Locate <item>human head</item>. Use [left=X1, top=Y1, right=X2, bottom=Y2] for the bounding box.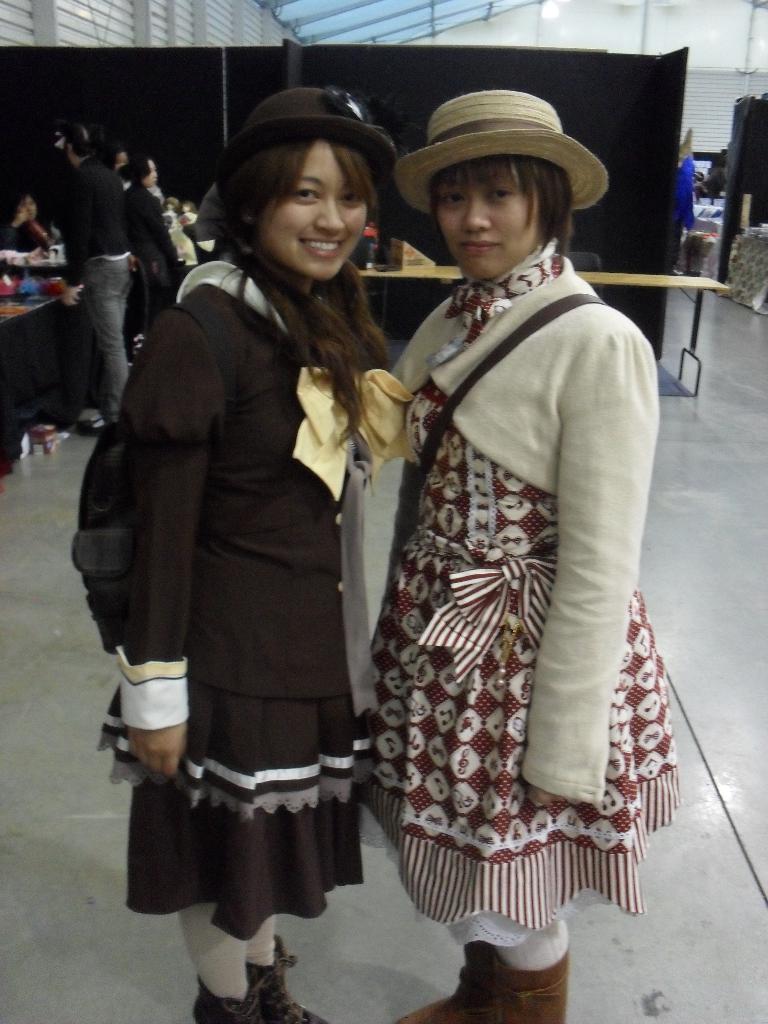
[left=119, top=156, right=161, bottom=191].
